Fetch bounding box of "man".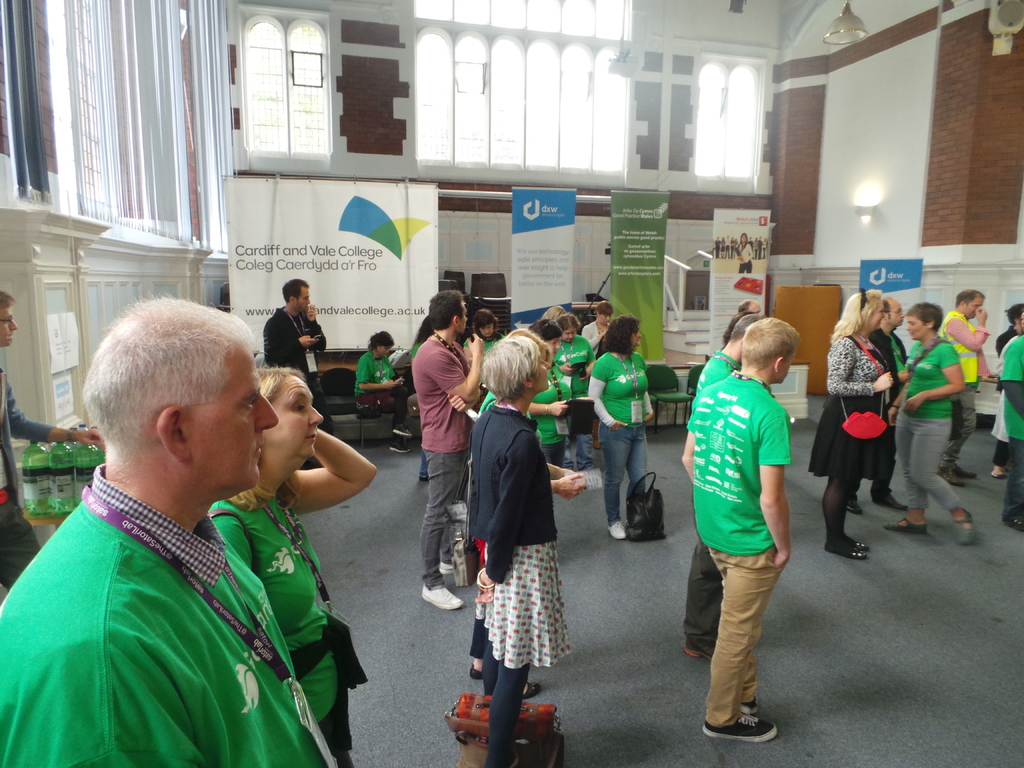
Bbox: x1=0 y1=292 x2=104 y2=595.
